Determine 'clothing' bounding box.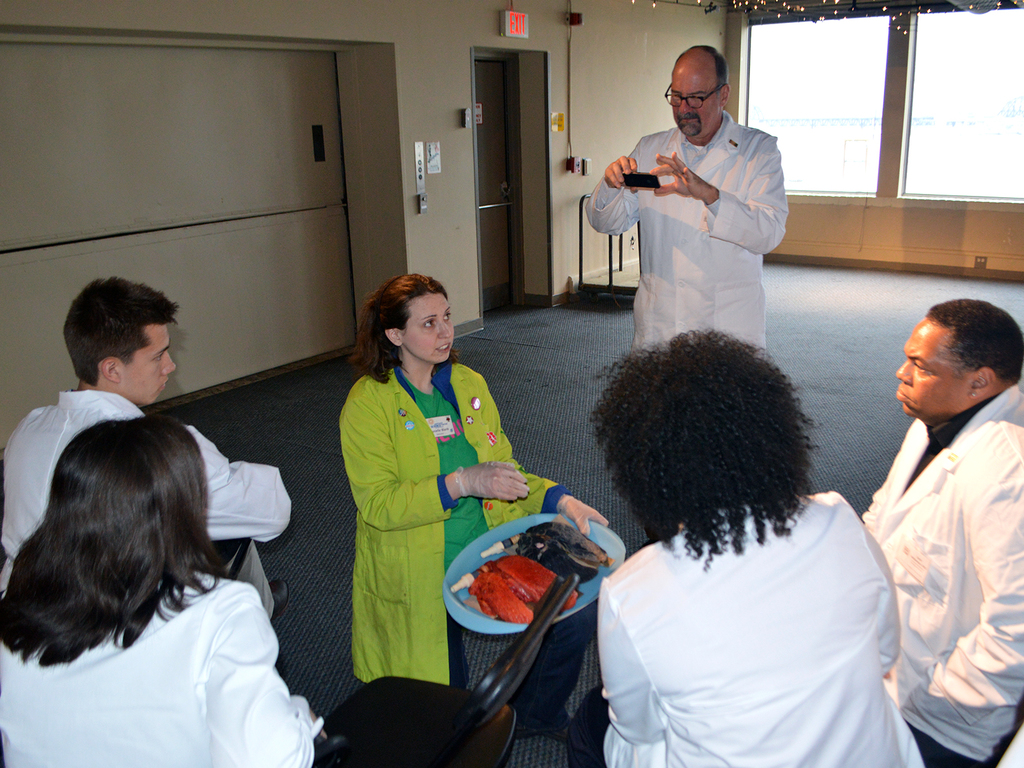
Determined: [left=0, top=386, right=282, bottom=630].
